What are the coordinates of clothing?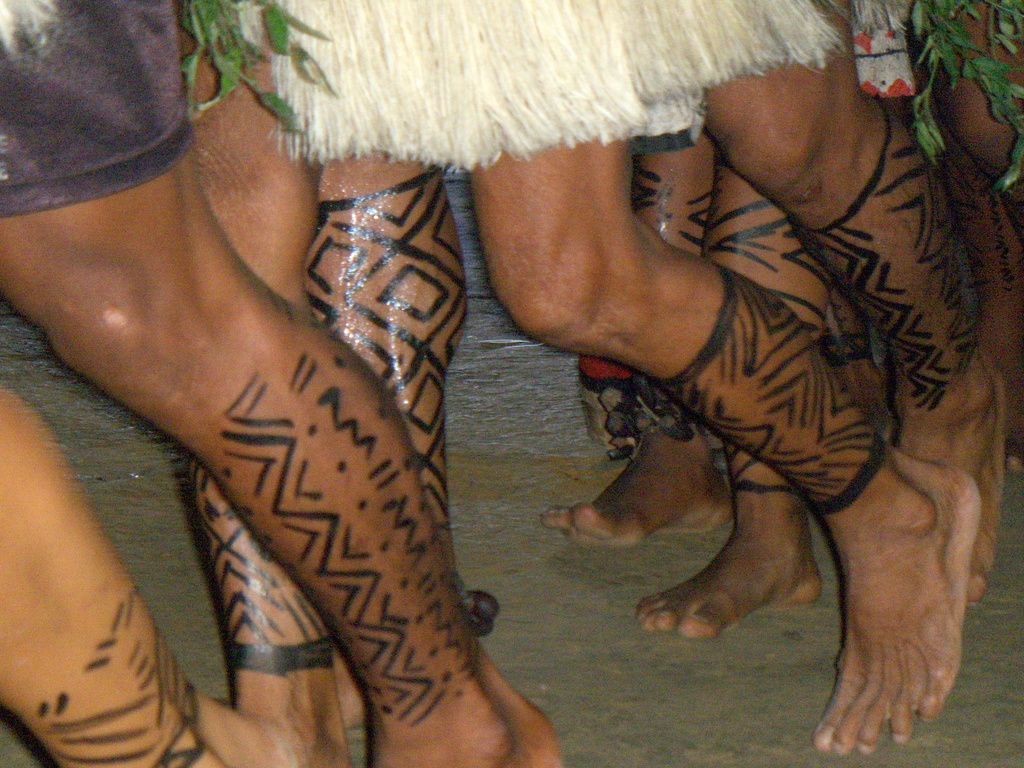
(238, 0, 844, 185).
